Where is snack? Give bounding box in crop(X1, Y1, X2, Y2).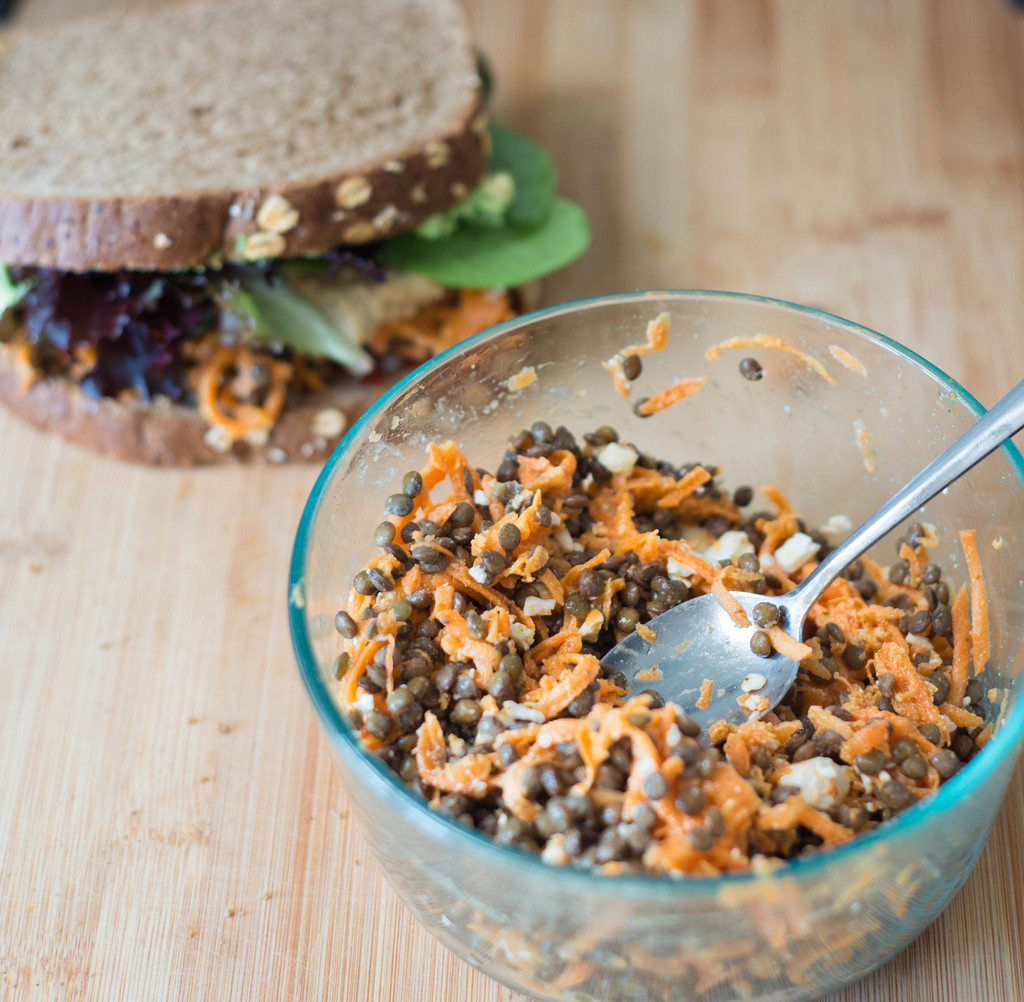
crop(314, 415, 1023, 997).
